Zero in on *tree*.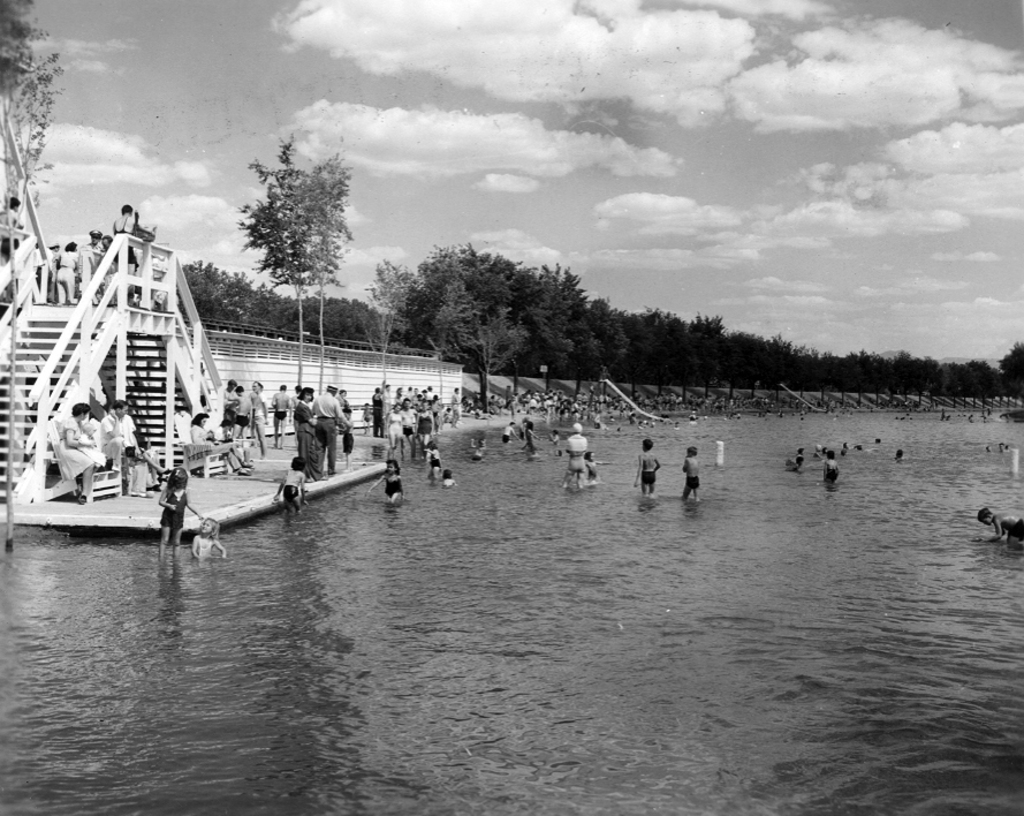
Zeroed in: left=0, top=0, right=51, bottom=237.
